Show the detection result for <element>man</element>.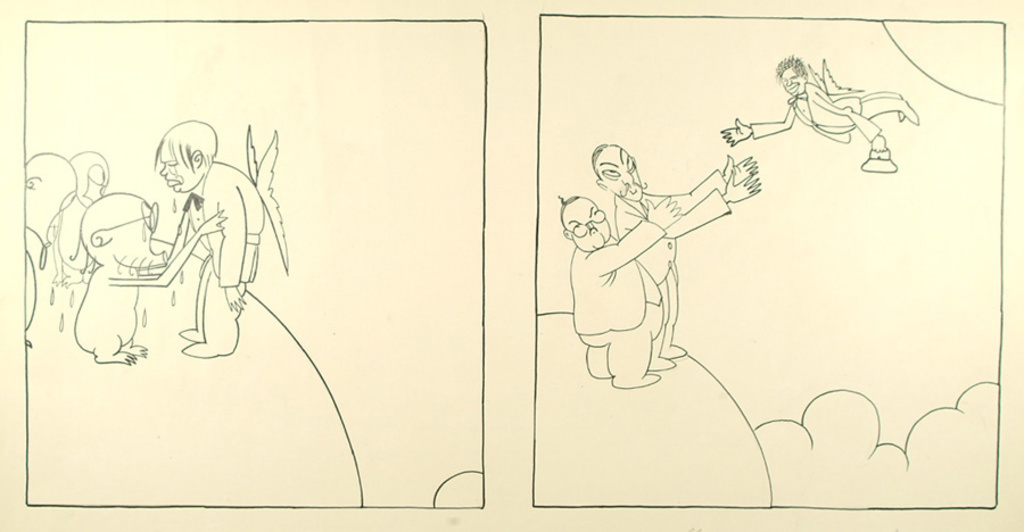
(124, 114, 255, 358).
